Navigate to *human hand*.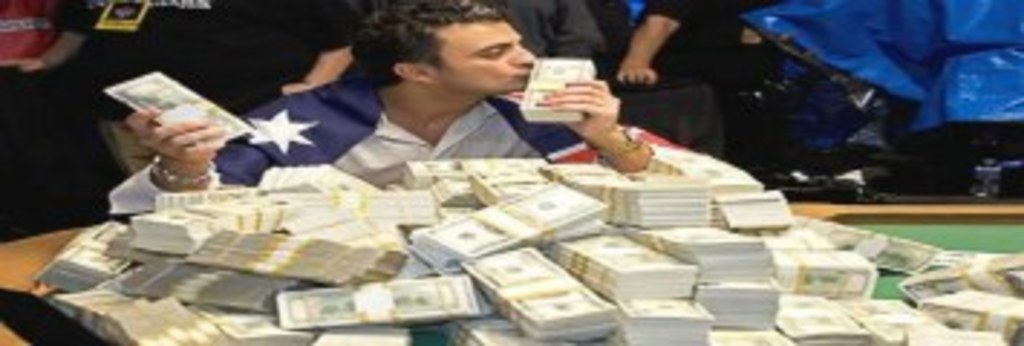
Navigation target: (left=617, top=61, right=661, bottom=89).
